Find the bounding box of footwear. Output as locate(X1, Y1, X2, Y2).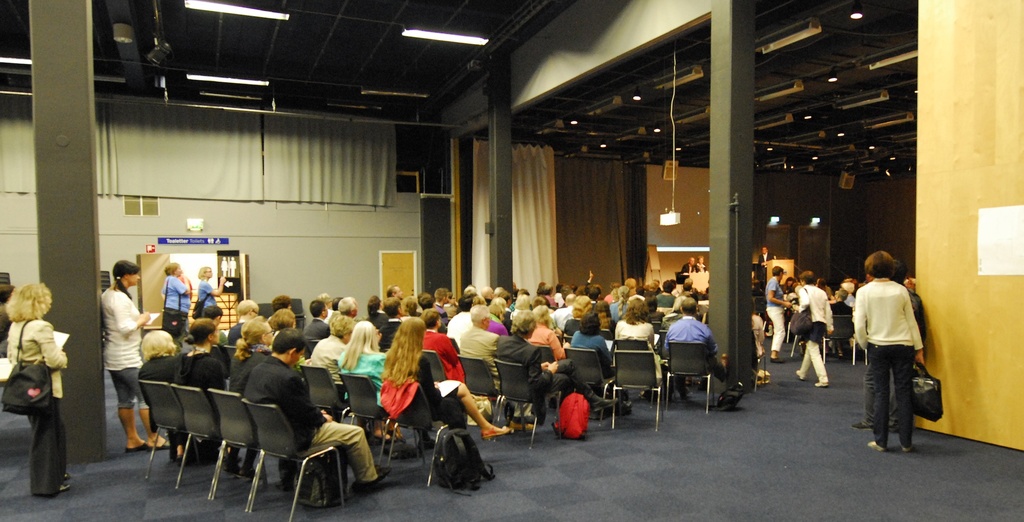
locate(526, 421, 530, 430).
